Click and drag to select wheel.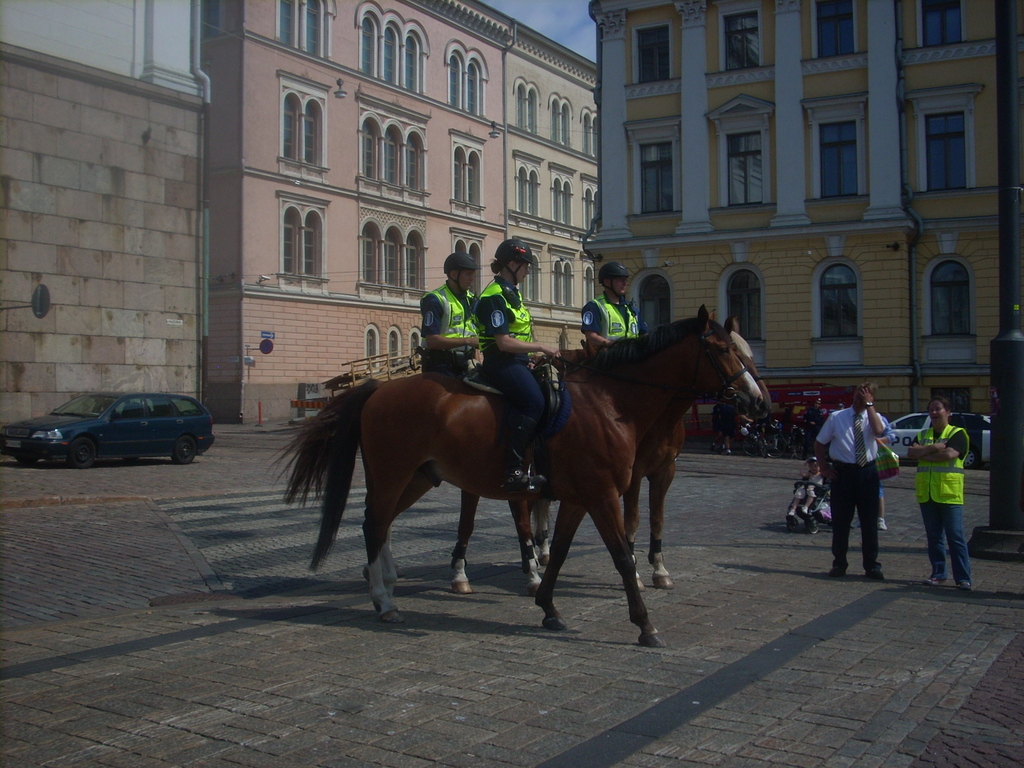
Selection: l=742, t=434, r=759, b=456.
